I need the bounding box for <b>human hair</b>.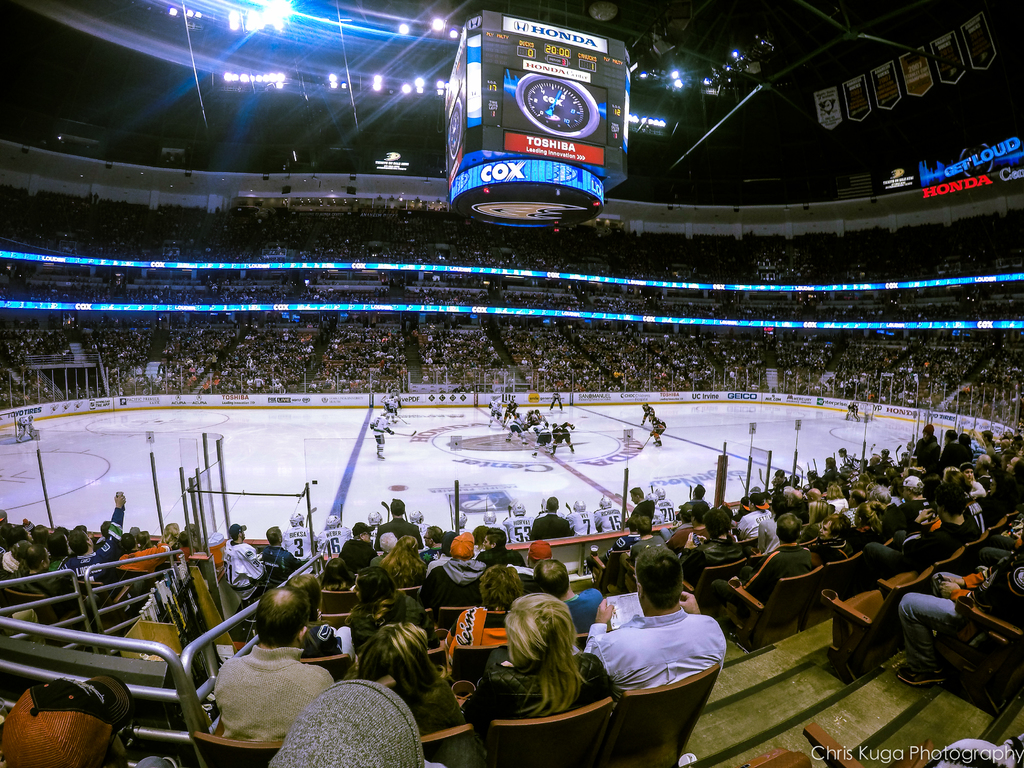
Here it is: {"x1": 426, "y1": 524, "x2": 440, "y2": 544}.
